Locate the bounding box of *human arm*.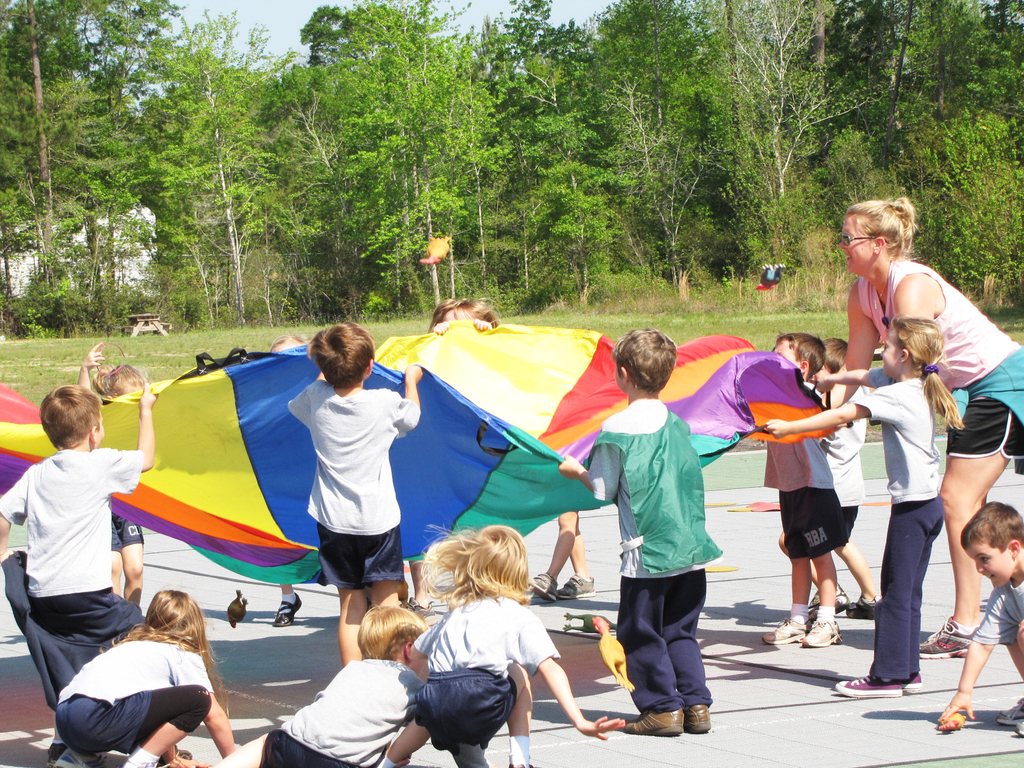
Bounding box: pyautogui.locateOnScreen(396, 362, 425, 425).
